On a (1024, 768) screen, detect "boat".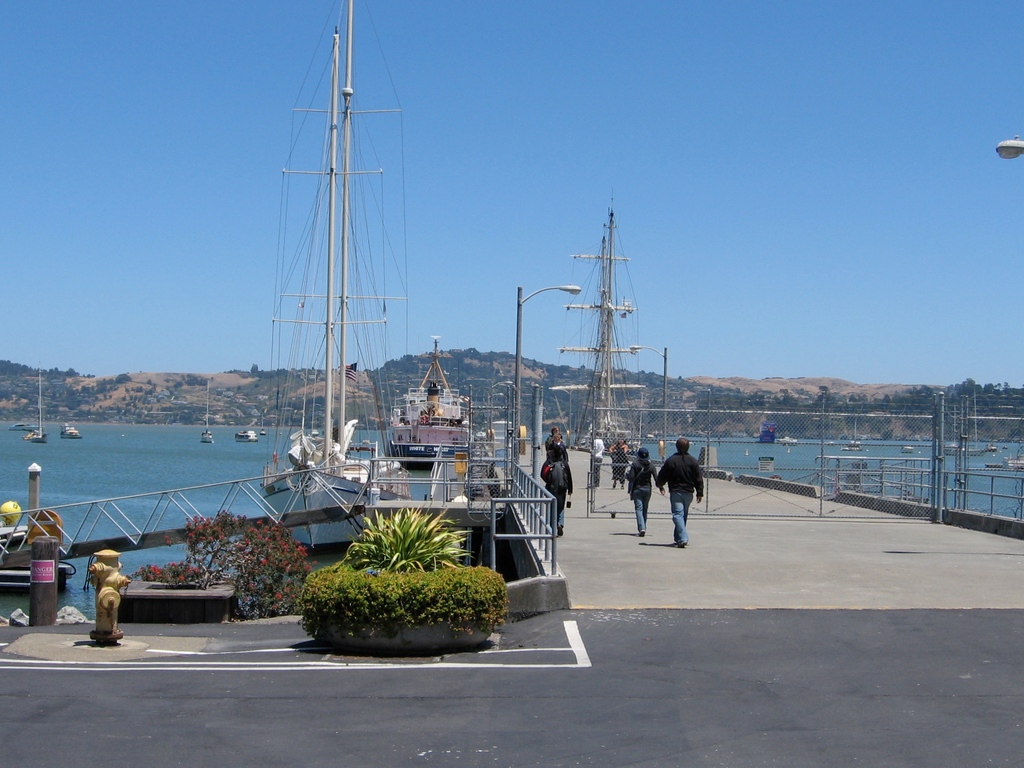
(left=260, top=427, right=266, bottom=436).
